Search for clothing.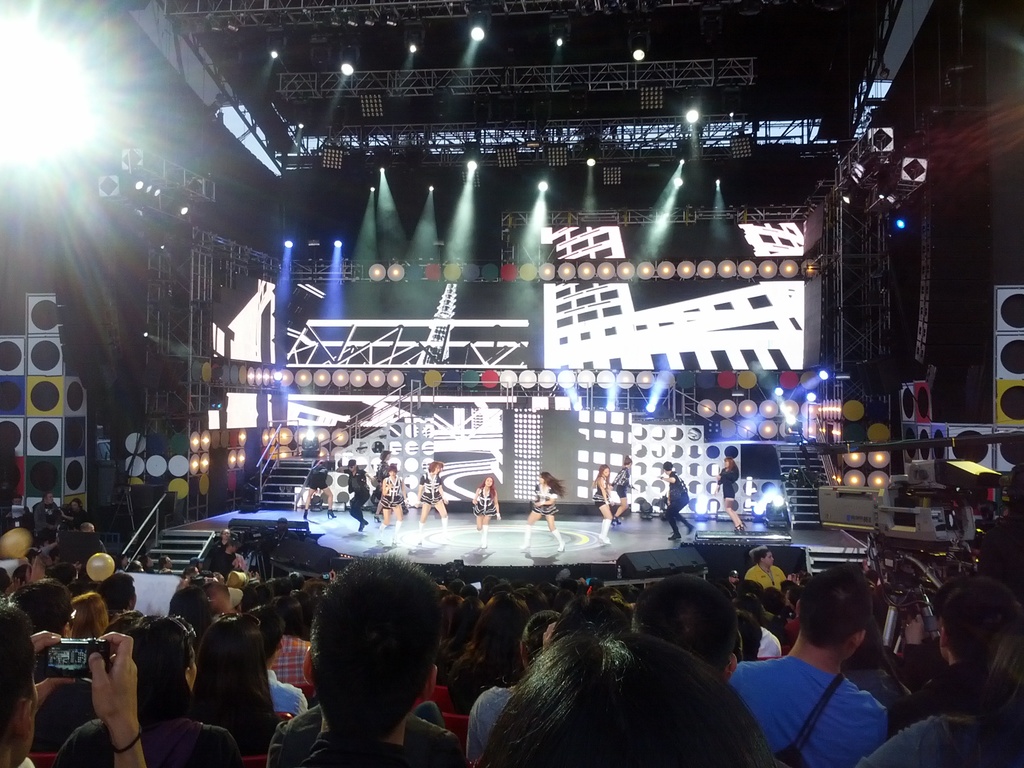
Found at (308,463,326,489).
